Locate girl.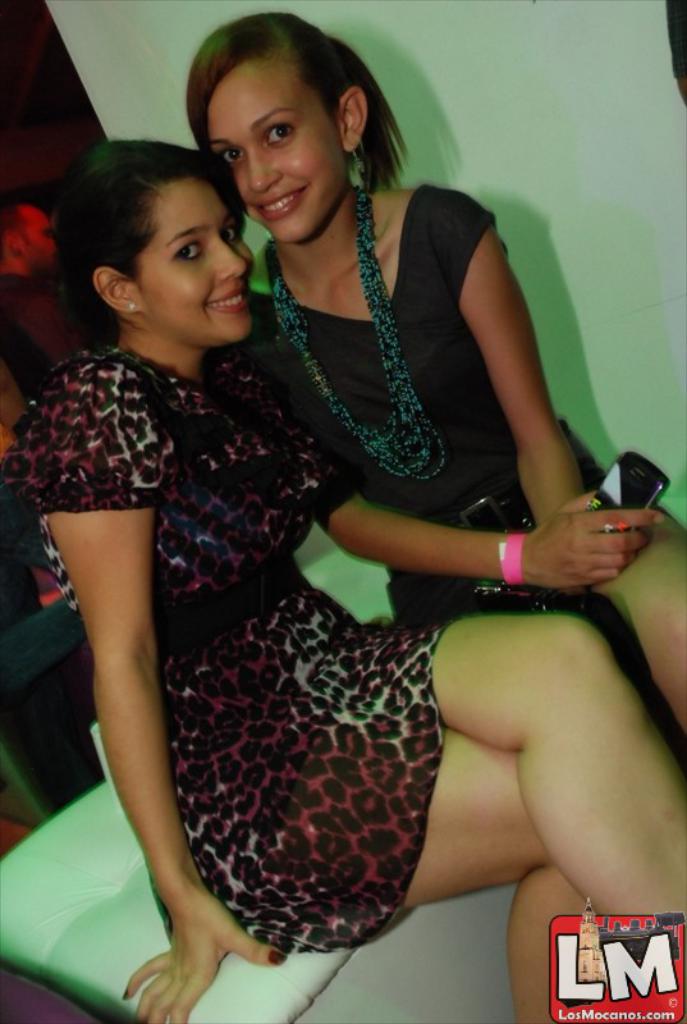
Bounding box: (left=4, top=132, right=686, bottom=1023).
